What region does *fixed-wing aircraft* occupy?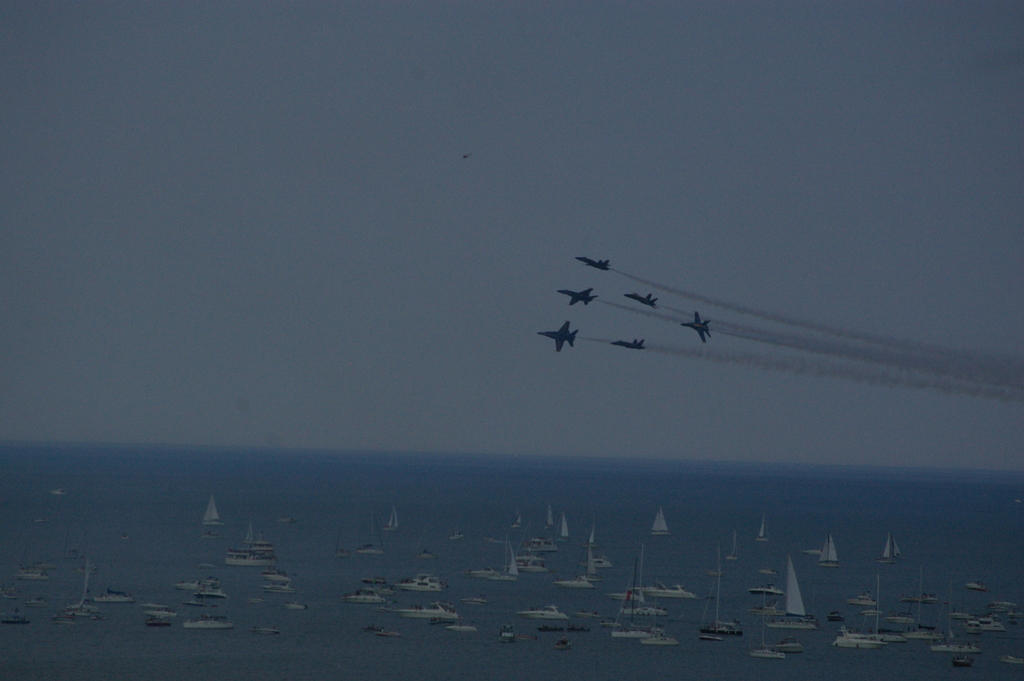
[576,255,610,274].
